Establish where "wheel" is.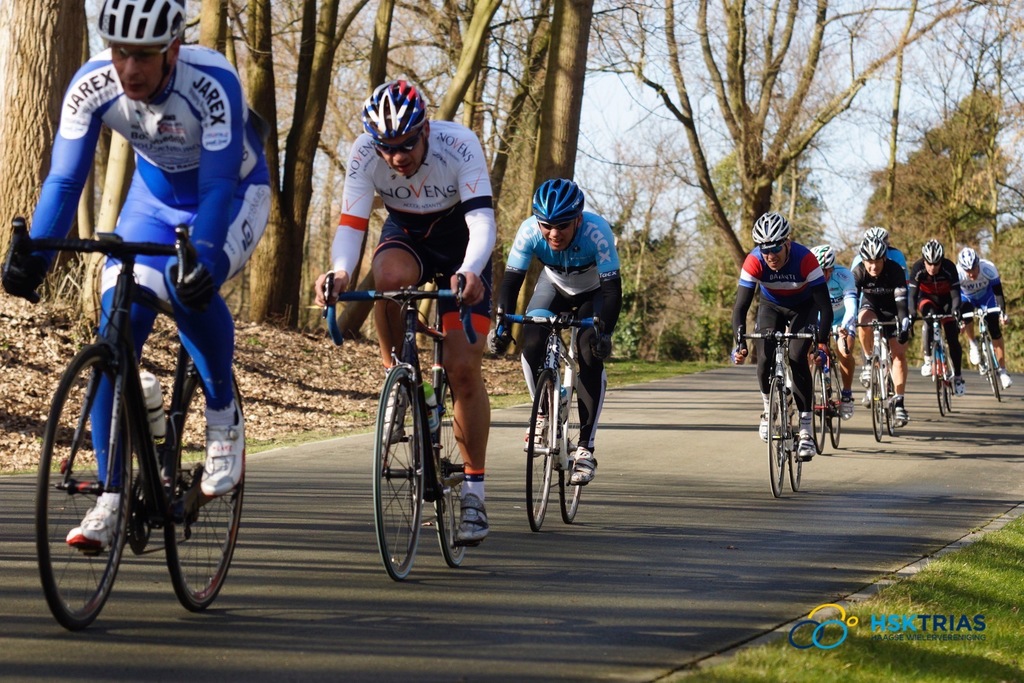
Established at select_region(867, 360, 884, 440).
